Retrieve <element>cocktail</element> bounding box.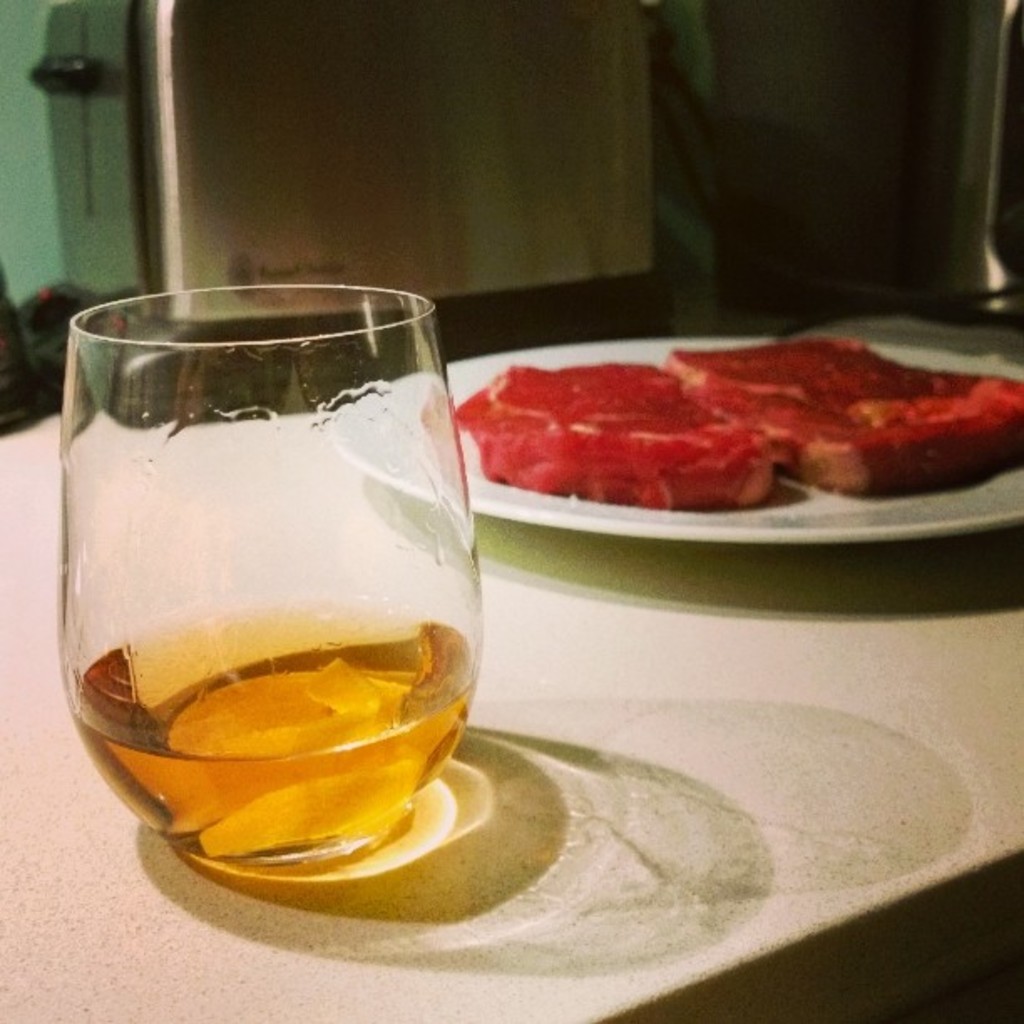
Bounding box: <bbox>82, 288, 453, 848</bbox>.
